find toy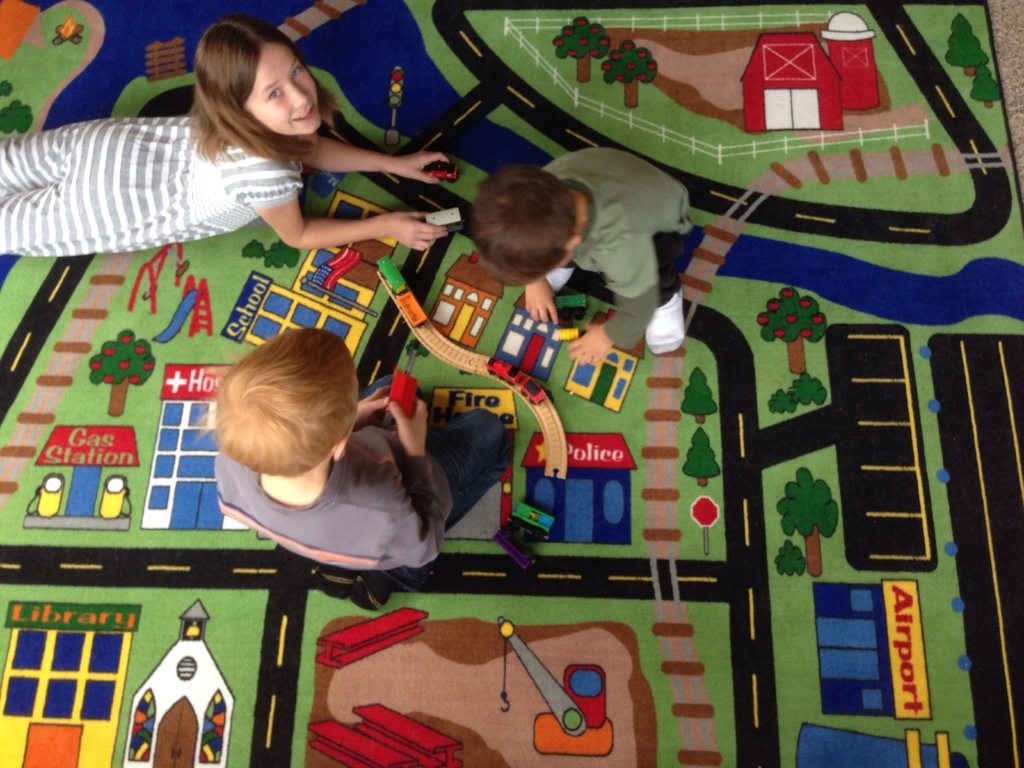
region(388, 287, 421, 339)
